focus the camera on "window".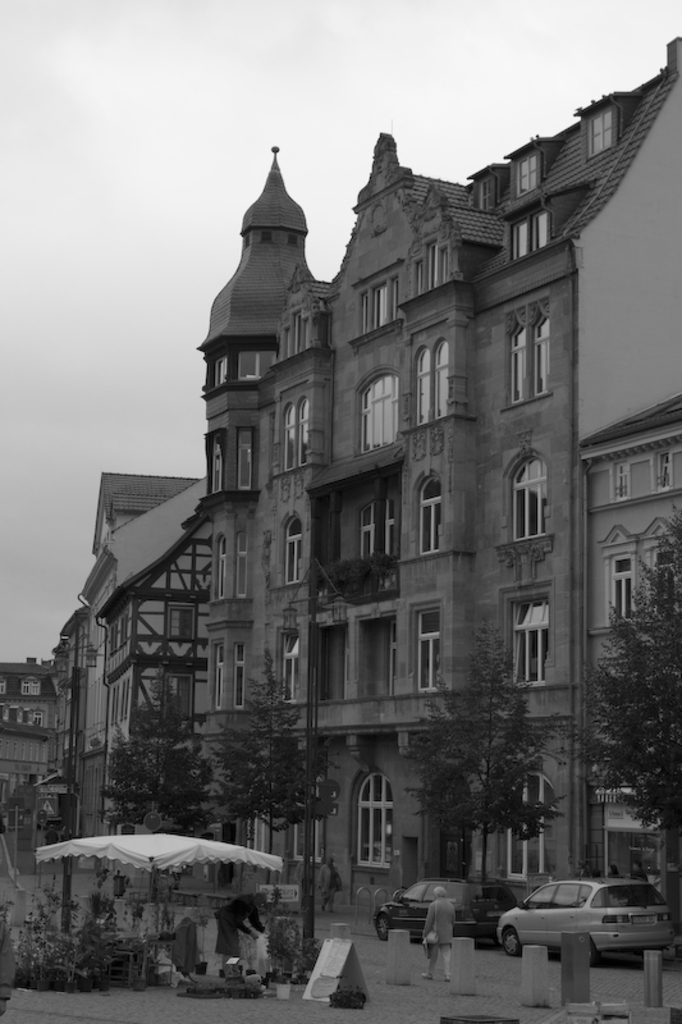
Focus region: 241 343 280 378.
